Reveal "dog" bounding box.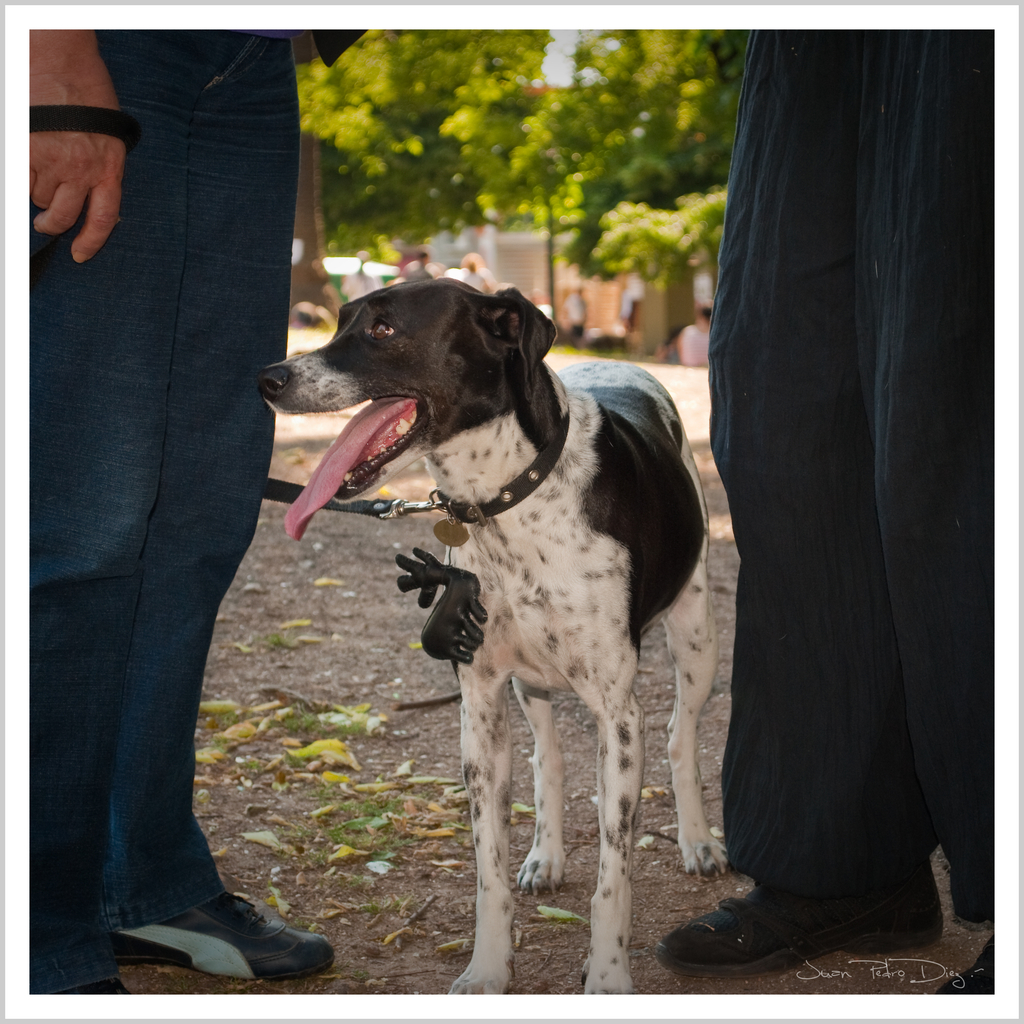
Revealed: 259:274:729:995.
